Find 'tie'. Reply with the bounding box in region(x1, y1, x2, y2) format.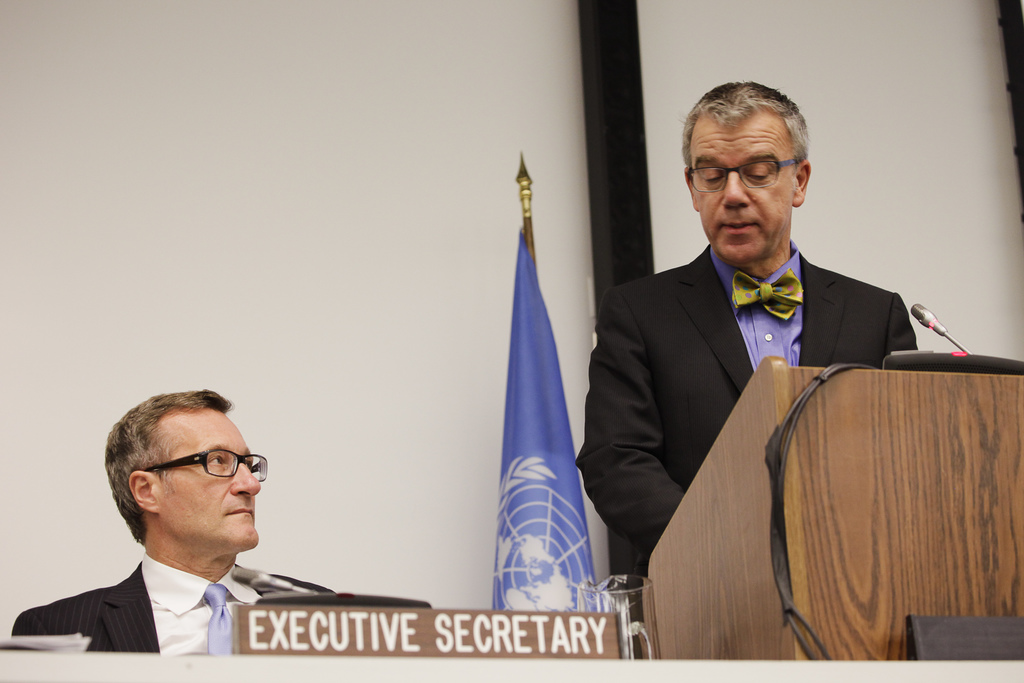
region(204, 582, 234, 657).
